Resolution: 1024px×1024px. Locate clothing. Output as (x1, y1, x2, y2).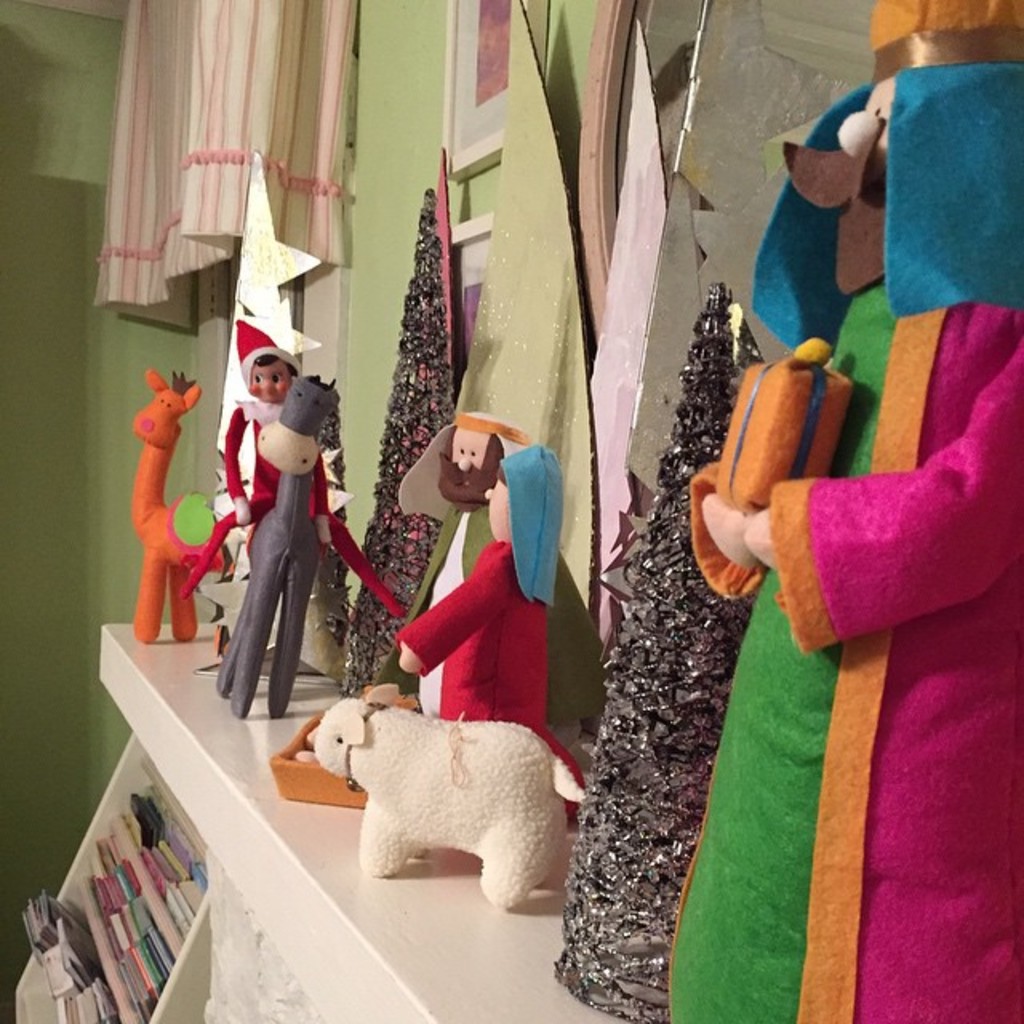
(398, 542, 587, 816).
